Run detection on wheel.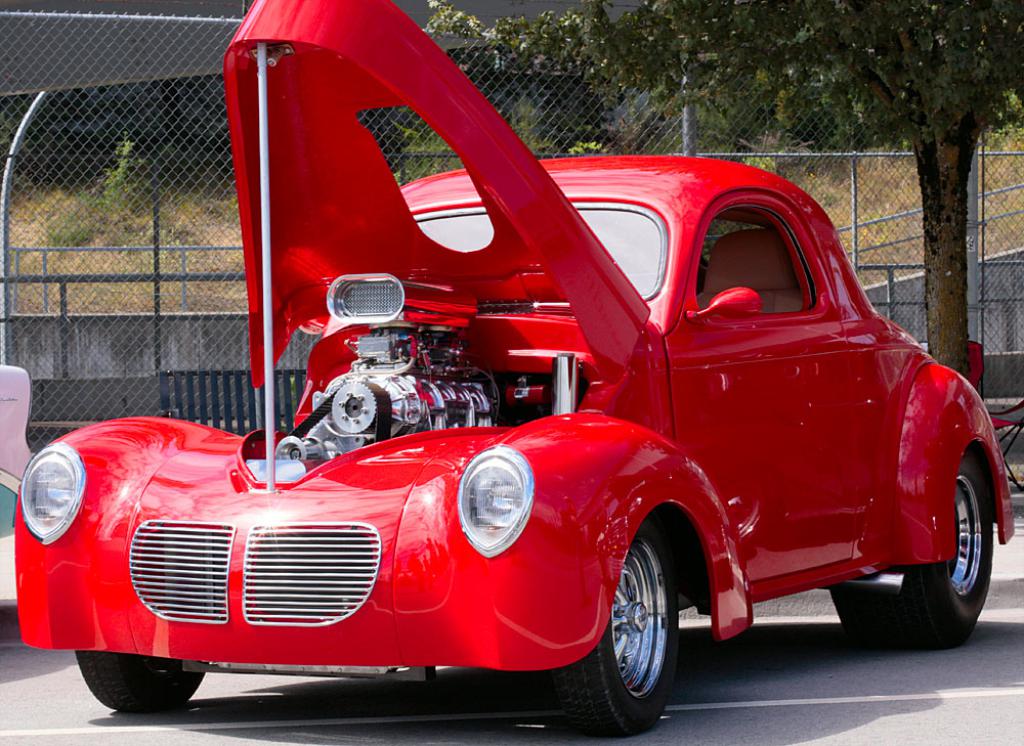
Result: 76/646/209/711.
